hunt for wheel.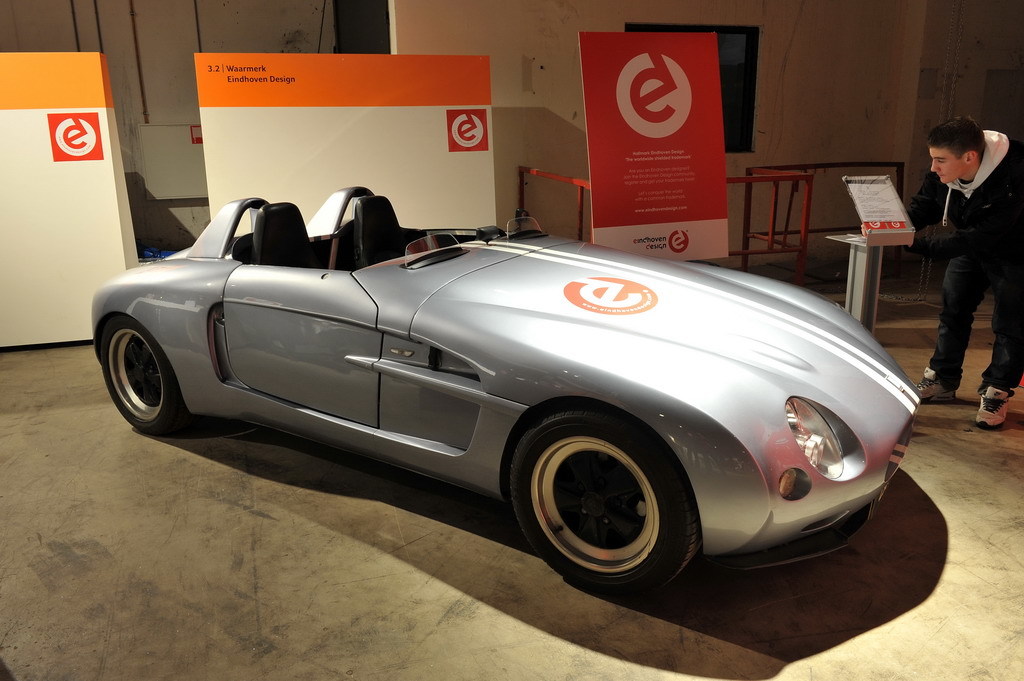
Hunted down at [x1=519, y1=417, x2=685, y2=584].
